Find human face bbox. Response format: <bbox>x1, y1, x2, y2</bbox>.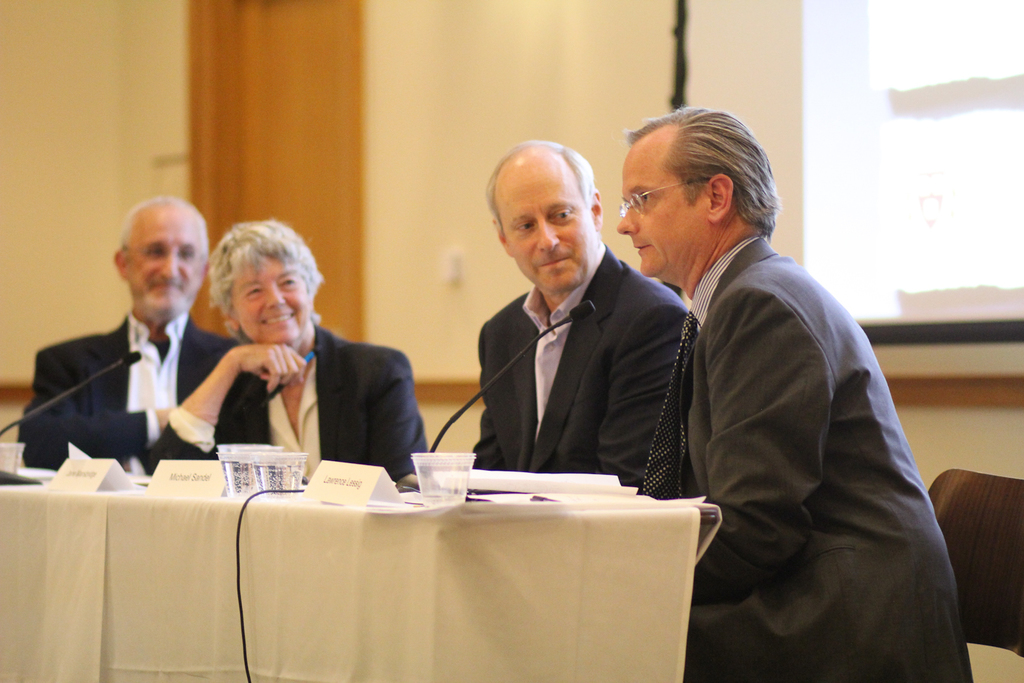
<bbox>124, 210, 205, 319</bbox>.
